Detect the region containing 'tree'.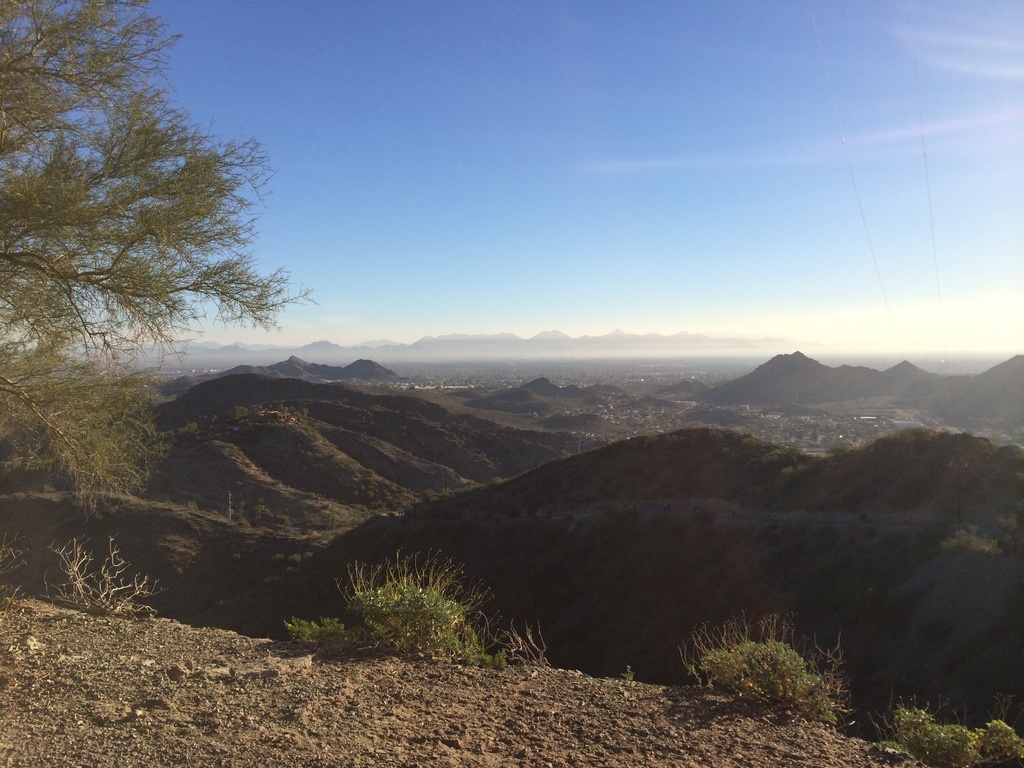
crop(420, 486, 435, 505).
